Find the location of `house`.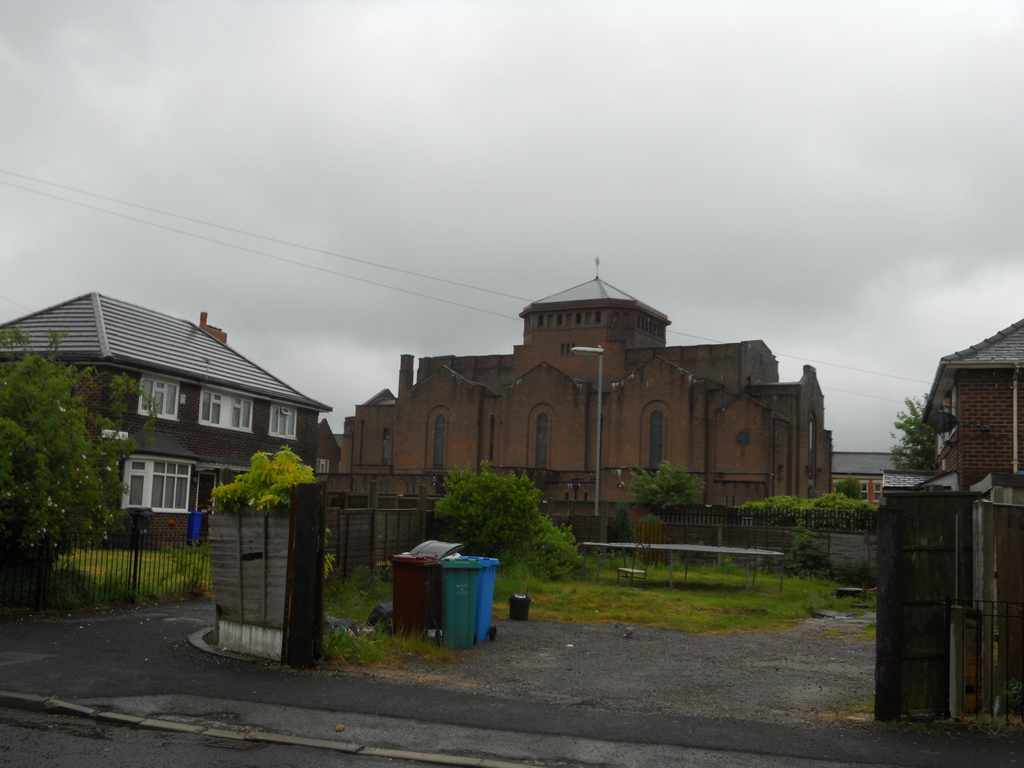
Location: detection(13, 280, 345, 595).
